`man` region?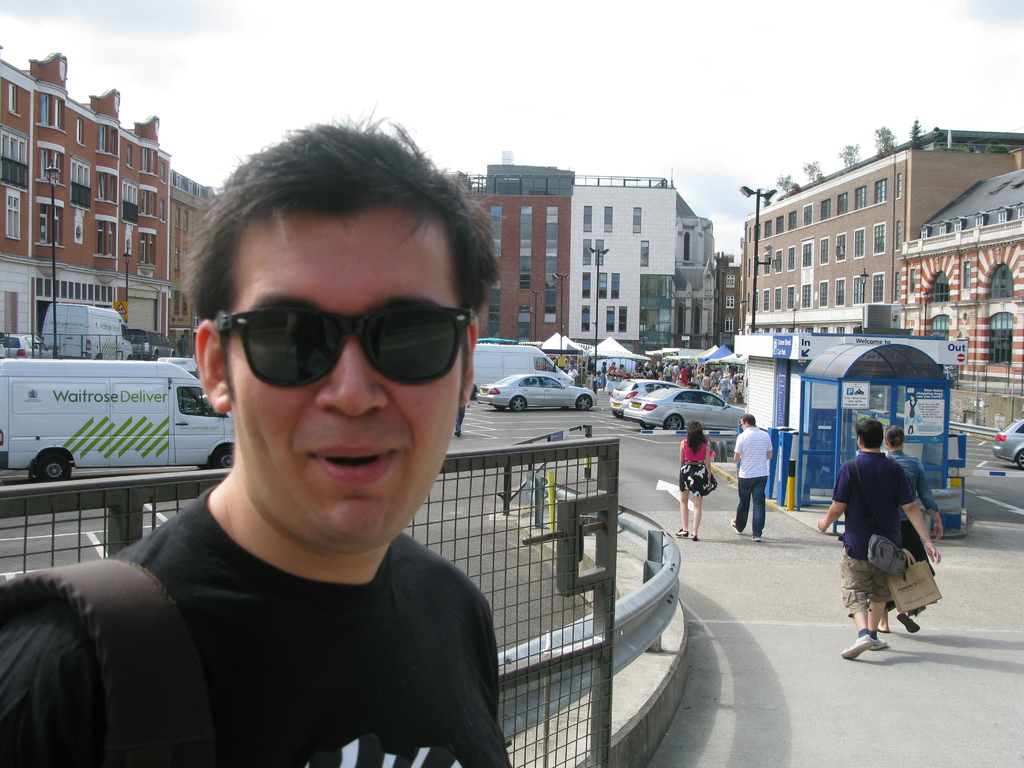
box(565, 364, 582, 383)
